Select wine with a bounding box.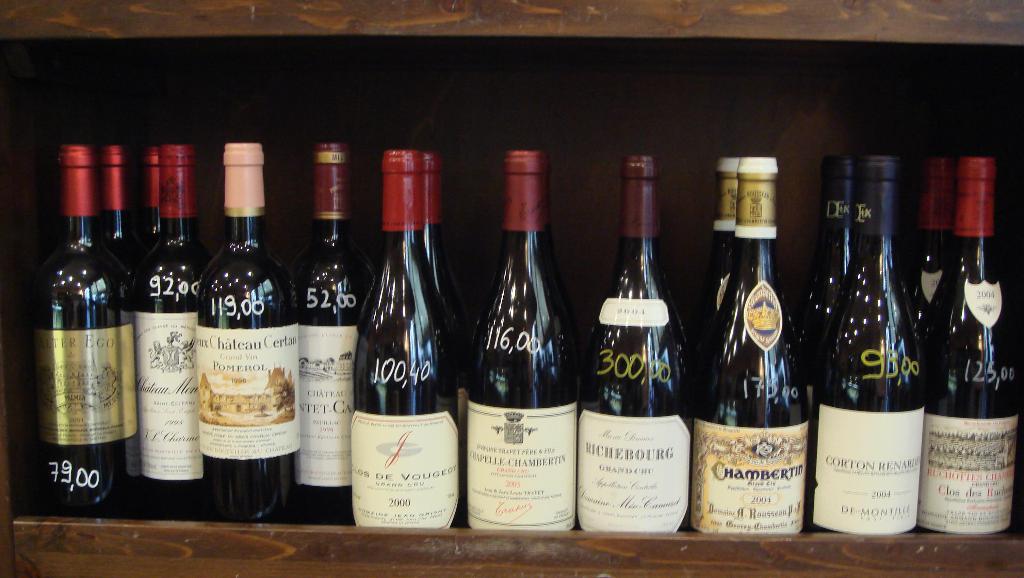
select_region(888, 162, 965, 320).
